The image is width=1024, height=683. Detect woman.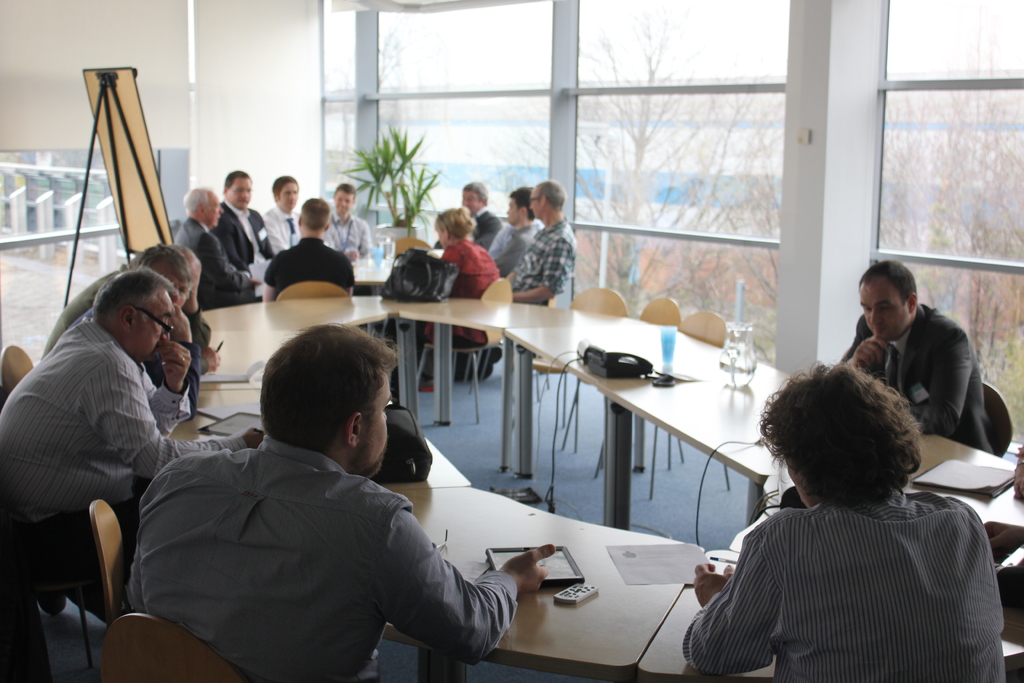
Detection: [682,340,986,677].
